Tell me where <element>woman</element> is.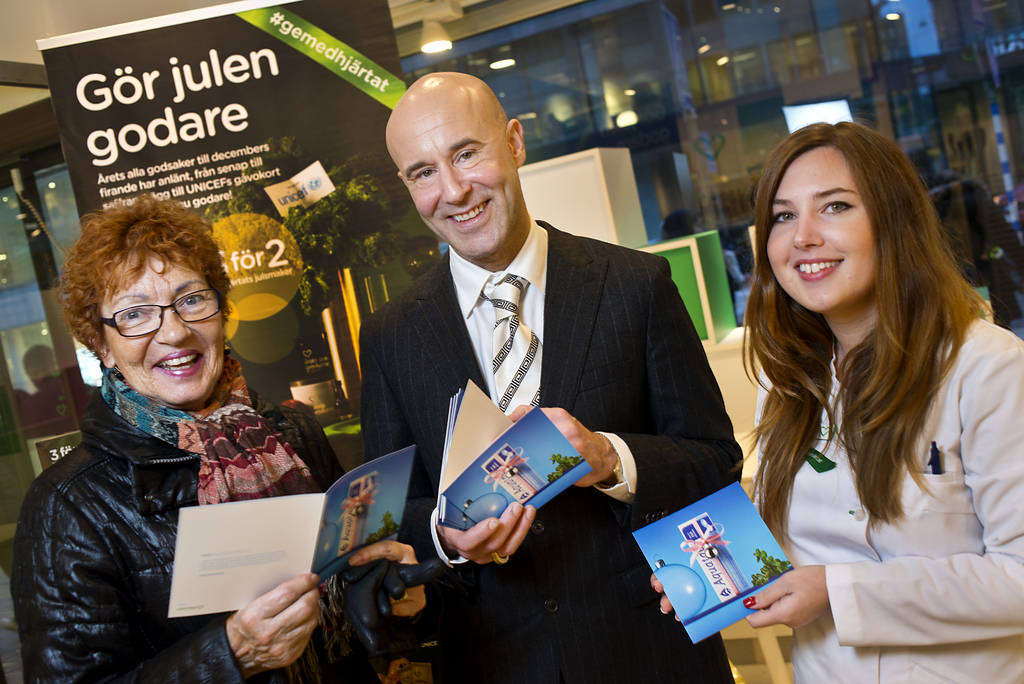
<element>woman</element> is at 671,85,997,675.
